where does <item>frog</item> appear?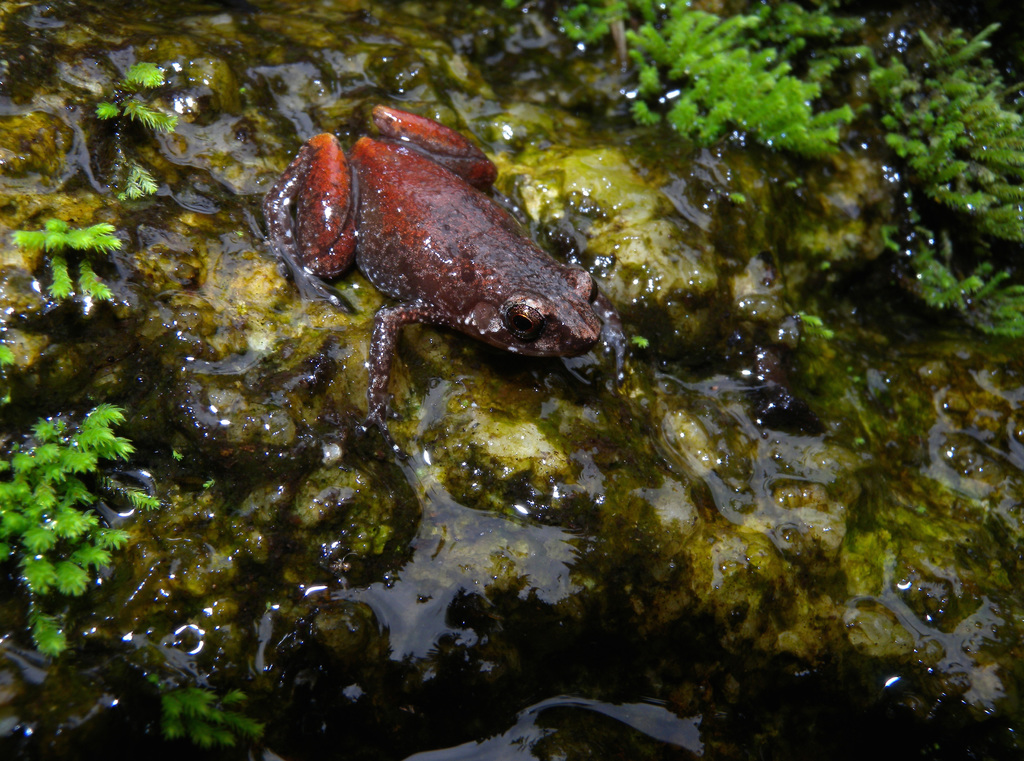
Appears at detection(260, 102, 628, 458).
